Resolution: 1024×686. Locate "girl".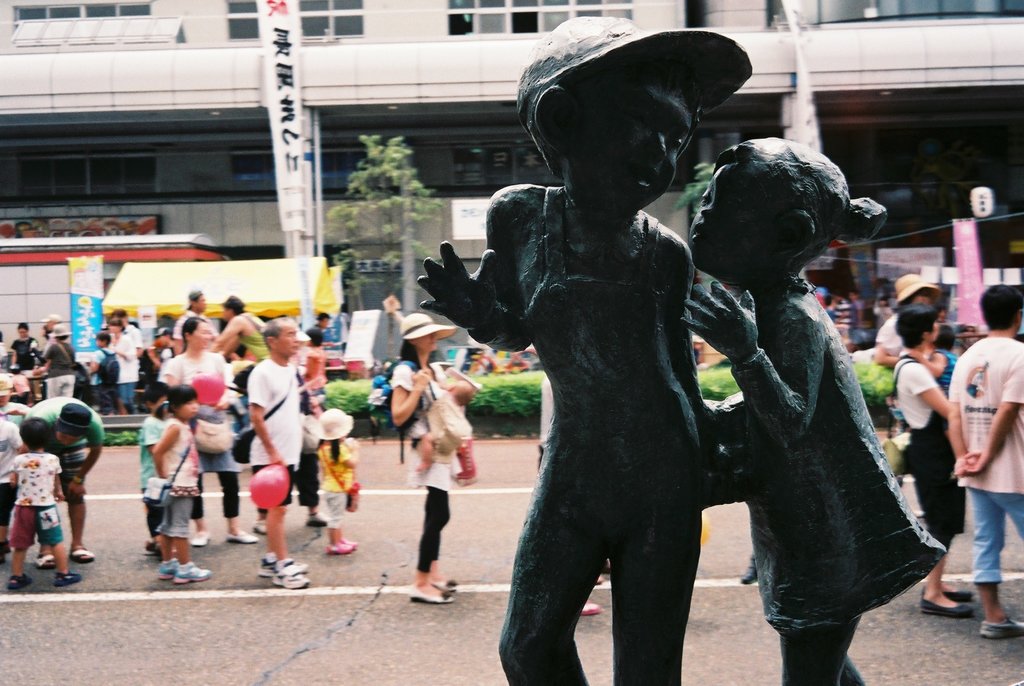
(678,134,944,685).
